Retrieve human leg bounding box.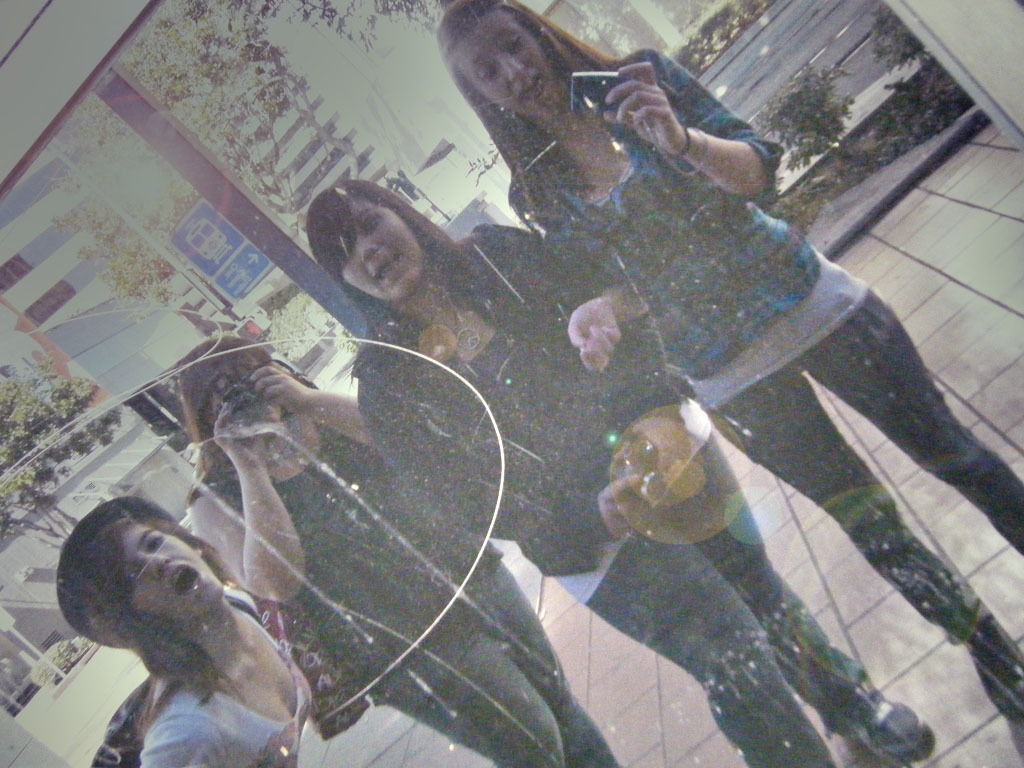
Bounding box: rect(714, 365, 1023, 722).
